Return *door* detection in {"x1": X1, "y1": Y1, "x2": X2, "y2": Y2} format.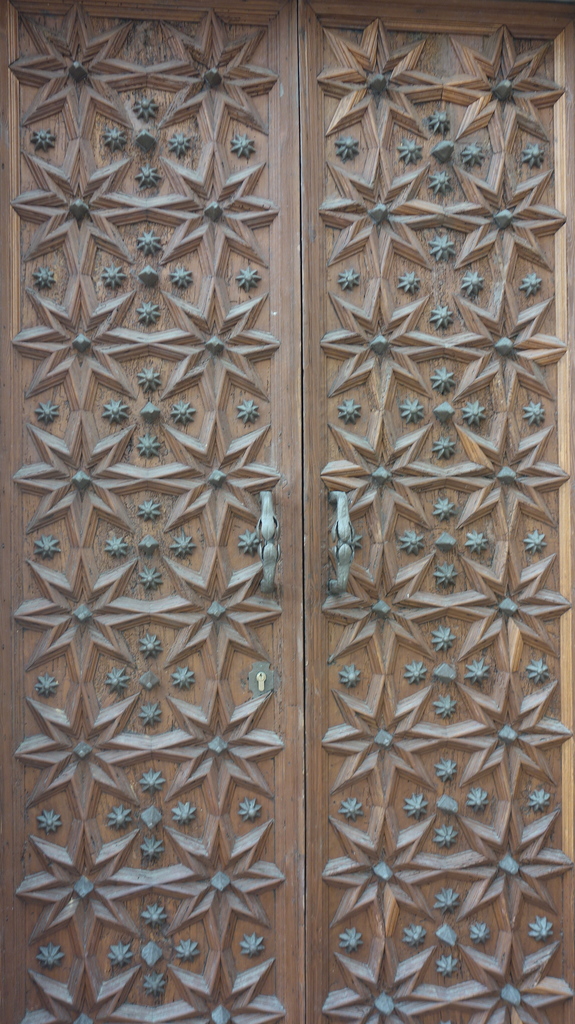
{"x1": 0, "y1": 1, "x2": 574, "y2": 1023}.
